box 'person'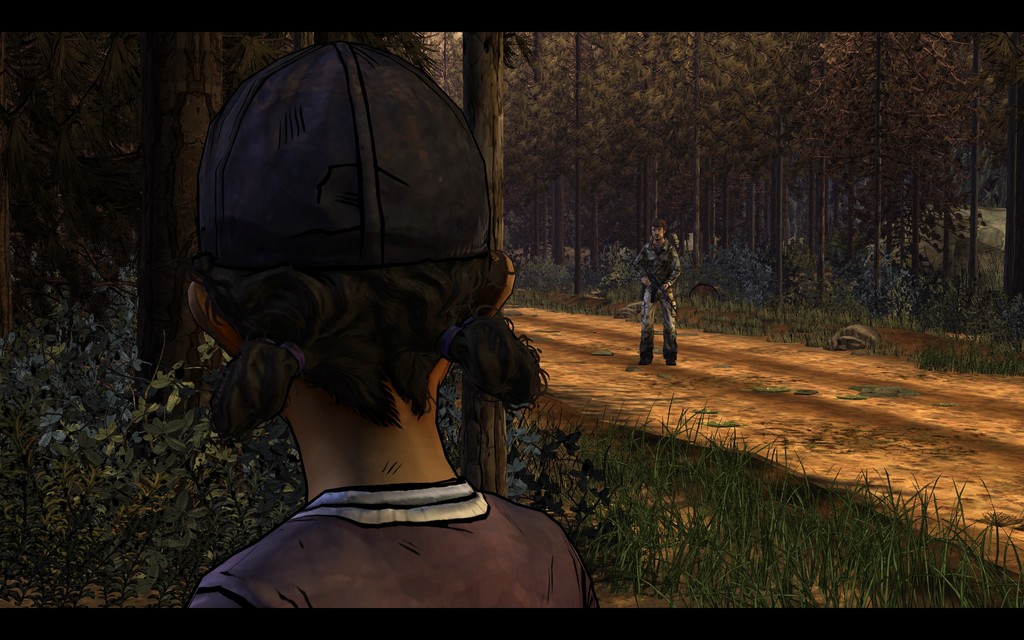
(left=636, top=223, right=687, bottom=369)
